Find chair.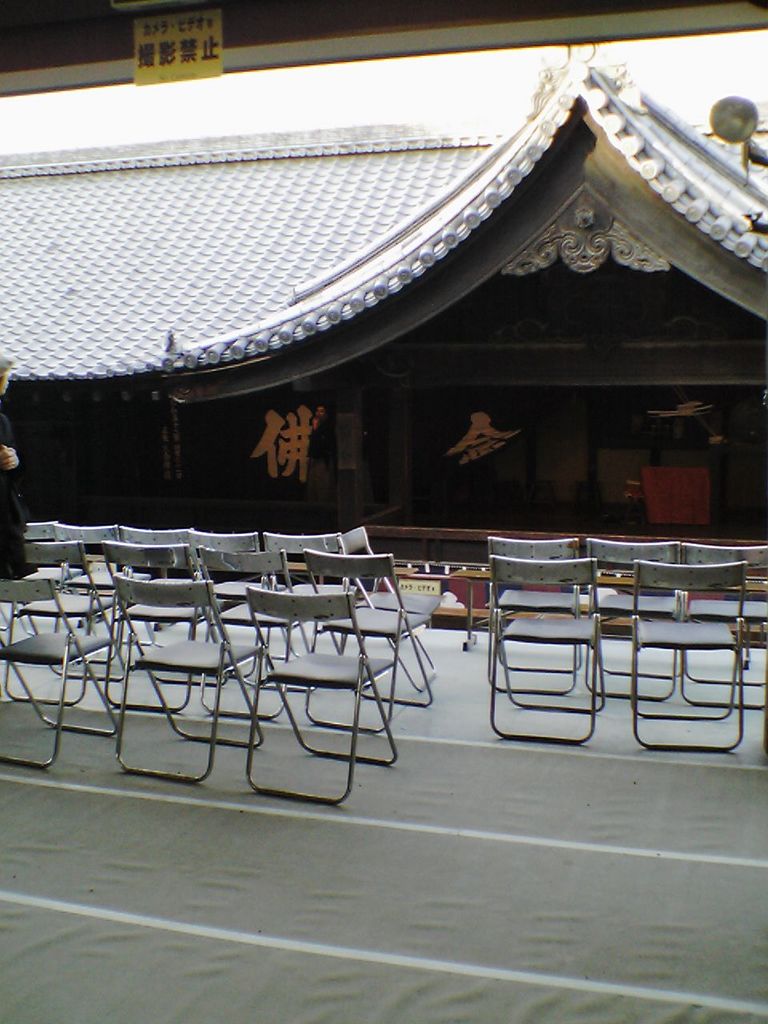
<region>126, 522, 223, 642</region>.
